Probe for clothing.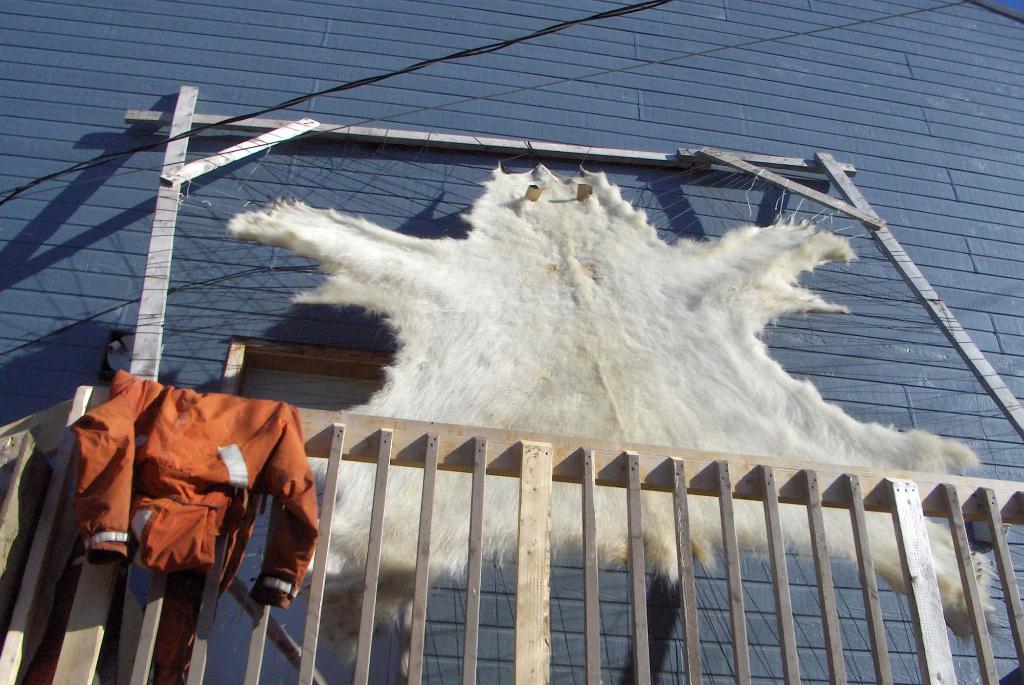
Probe result: 79,364,285,647.
